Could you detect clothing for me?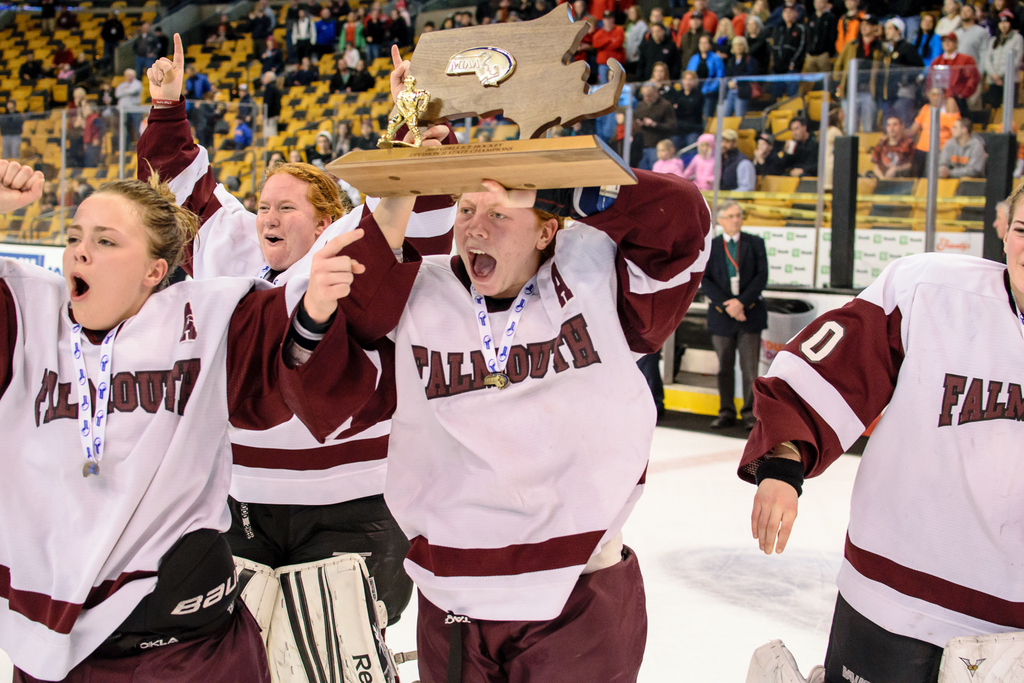
Detection result: crop(717, 147, 756, 197).
